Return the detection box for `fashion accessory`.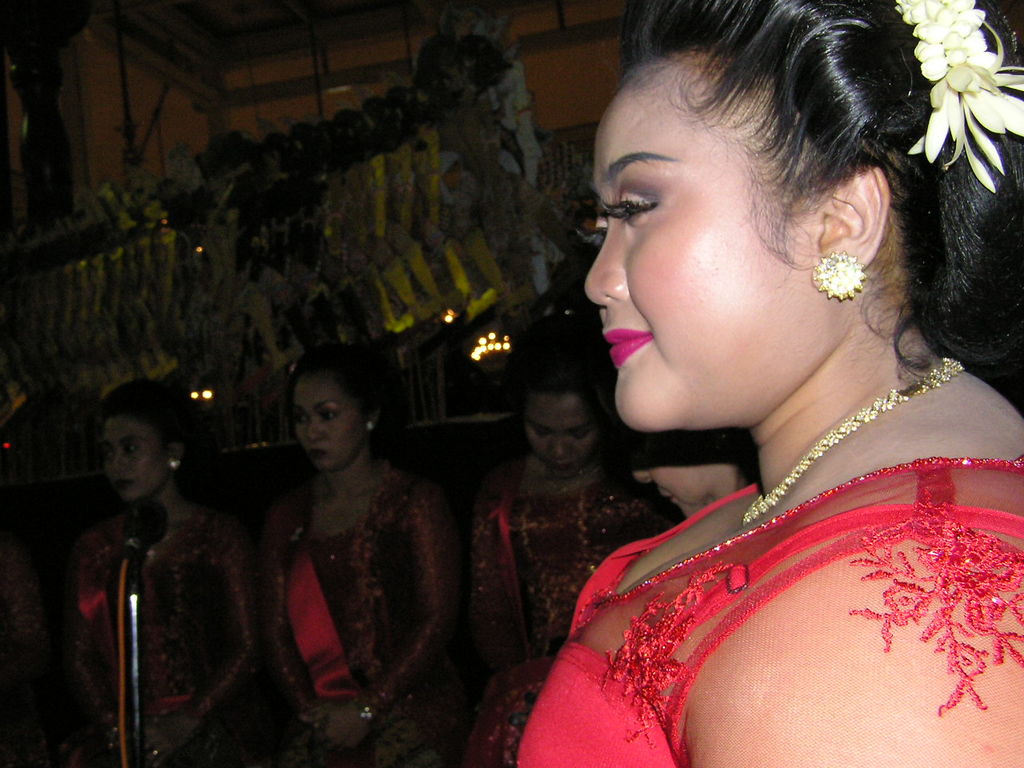
[x1=891, y1=0, x2=1023, y2=194].
